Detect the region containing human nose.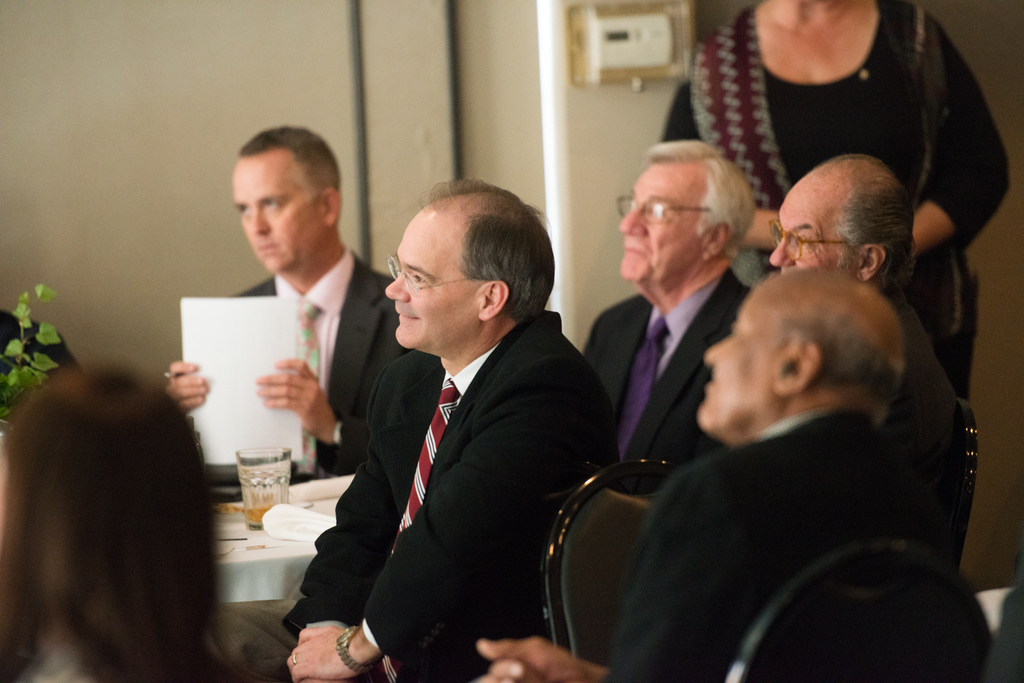
crop(383, 273, 410, 303).
